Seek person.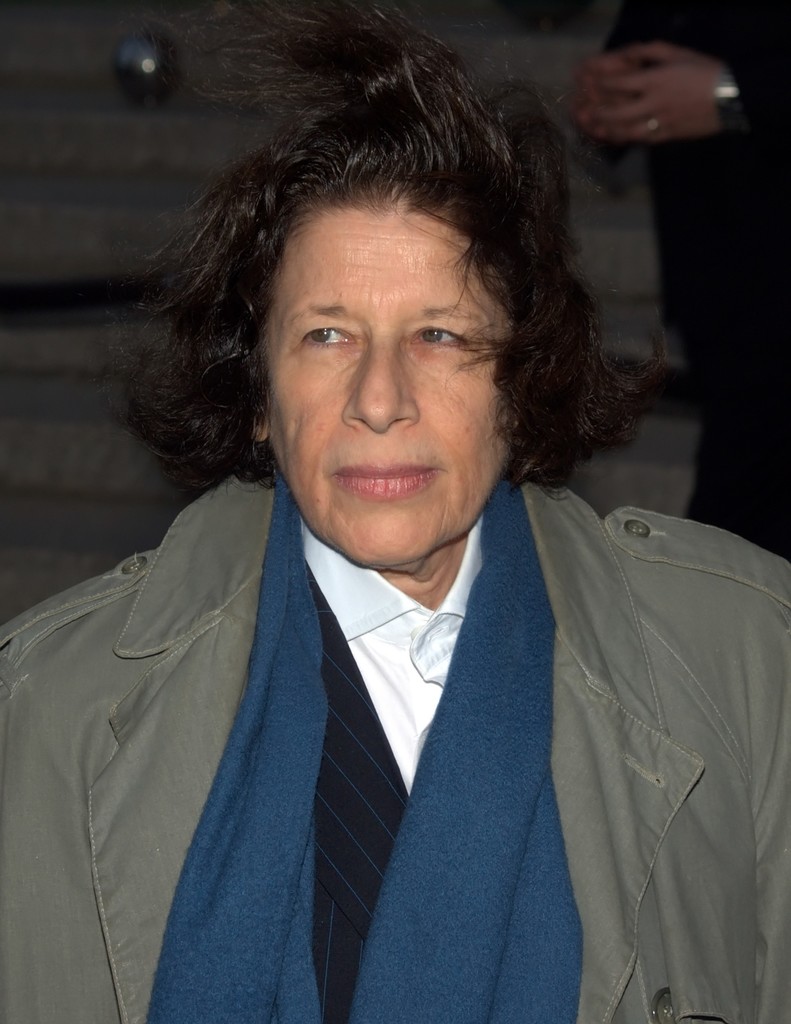
x1=27 y1=45 x2=744 y2=995.
